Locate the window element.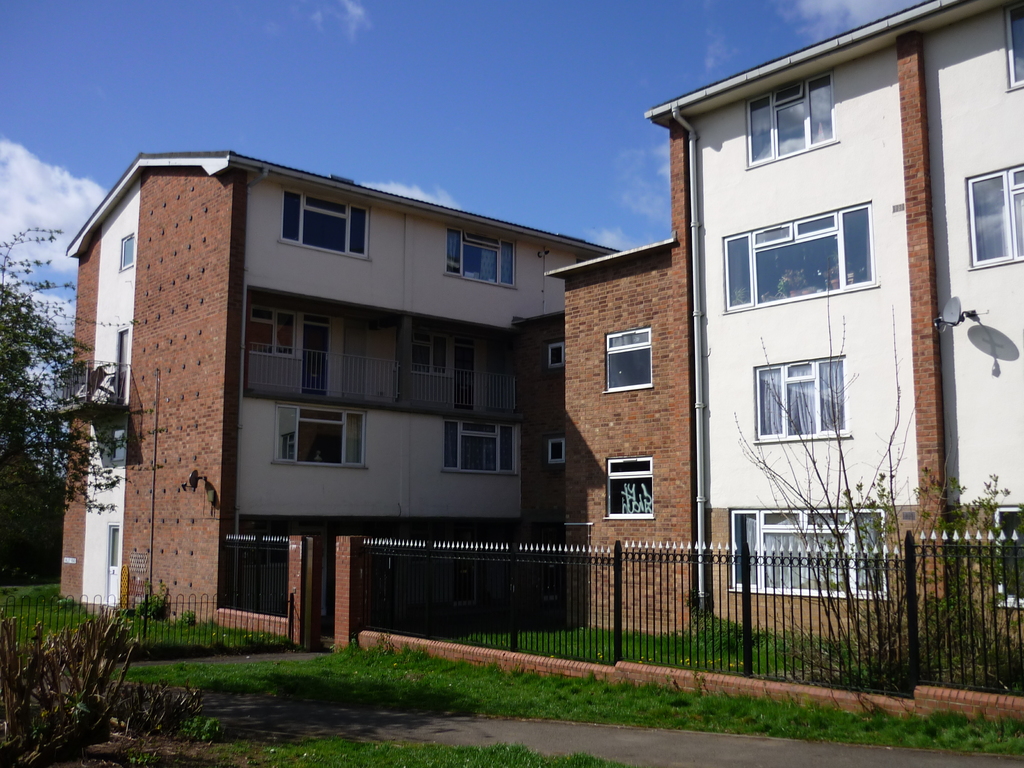
Element bbox: box(747, 71, 837, 168).
